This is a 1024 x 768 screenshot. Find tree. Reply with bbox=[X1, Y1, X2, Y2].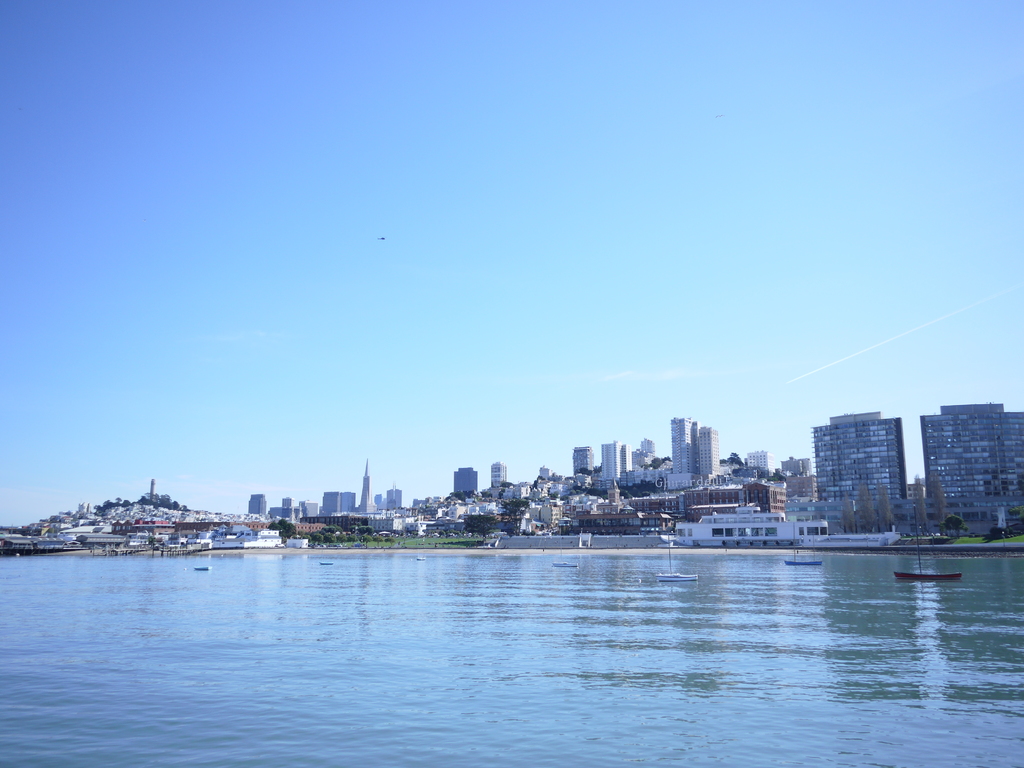
bbox=[500, 498, 531, 534].
